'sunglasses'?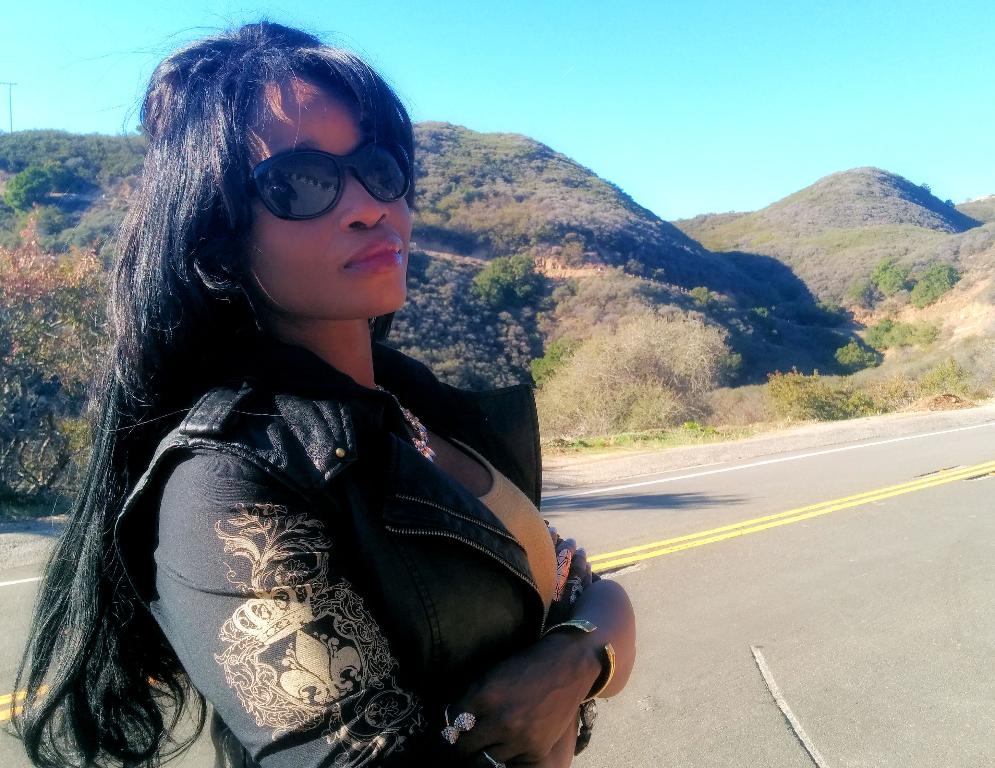
<bbox>248, 135, 407, 222</bbox>
